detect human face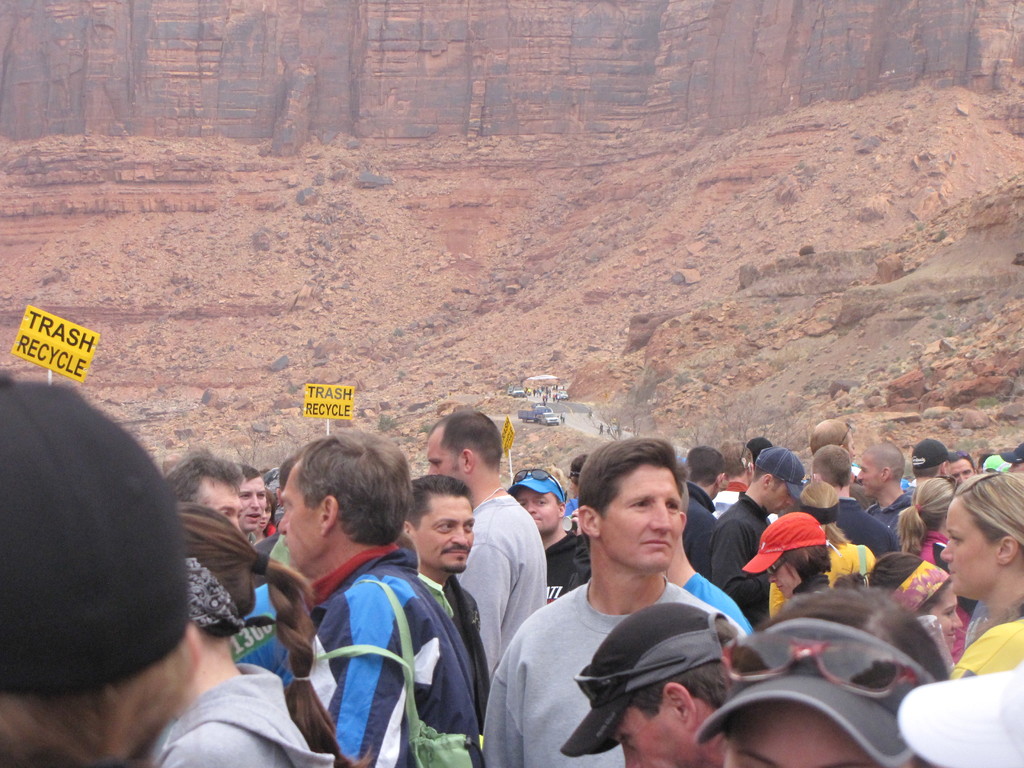
x1=520, y1=491, x2=554, y2=536
